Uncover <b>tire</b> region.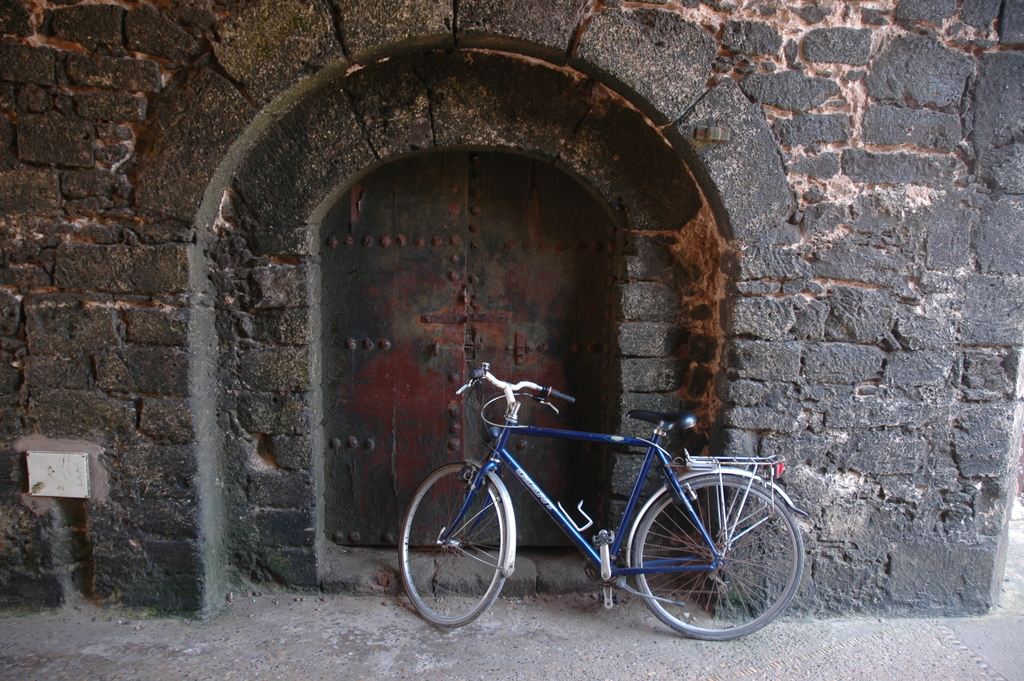
Uncovered: [x1=635, y1=472, x2=804, y2=641].
